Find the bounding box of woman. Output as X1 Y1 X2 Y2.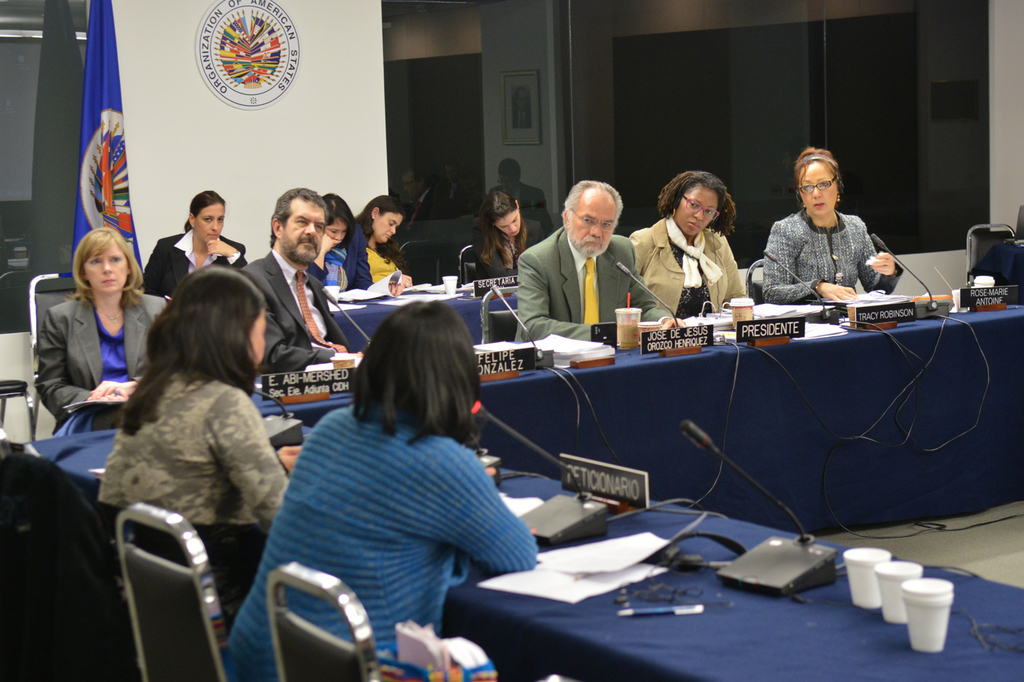
759 145 905 306.
